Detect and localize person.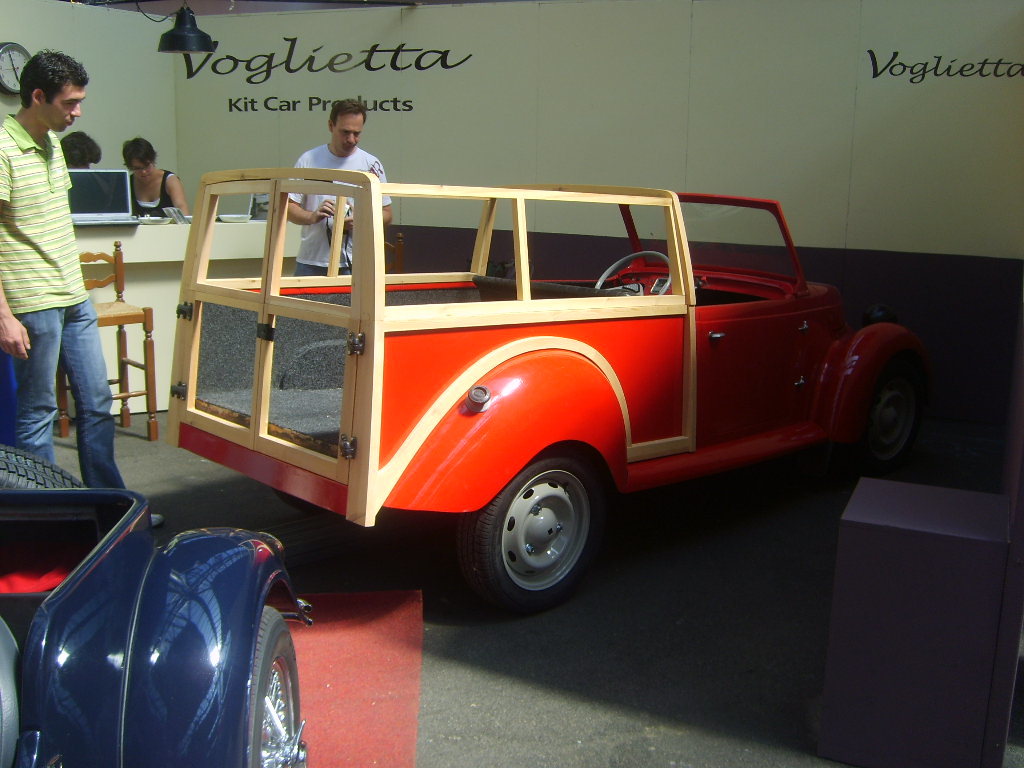
Localized at crop(286, 100, 392, 272).
